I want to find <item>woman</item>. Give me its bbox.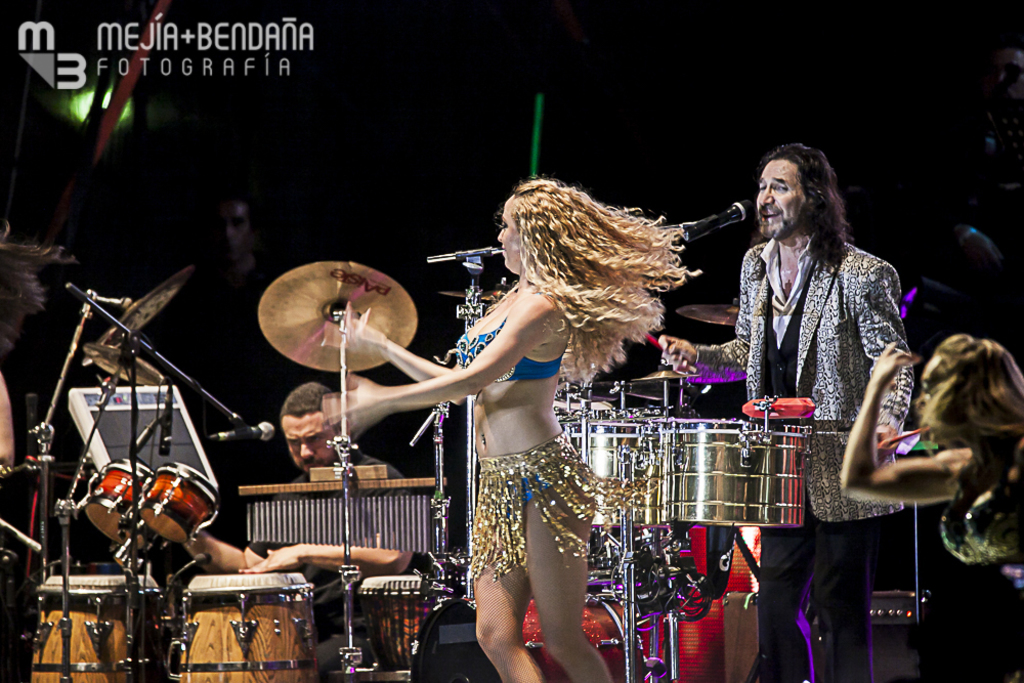
BBox(323, 172, 707, 682).
